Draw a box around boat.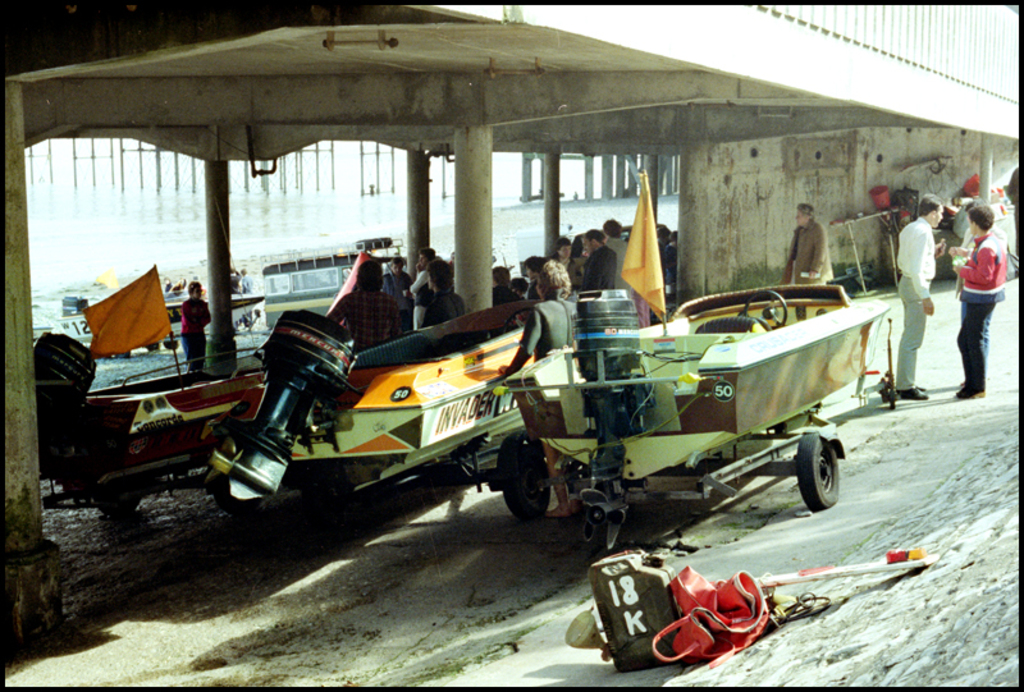
[166, 247, 539, 519].
